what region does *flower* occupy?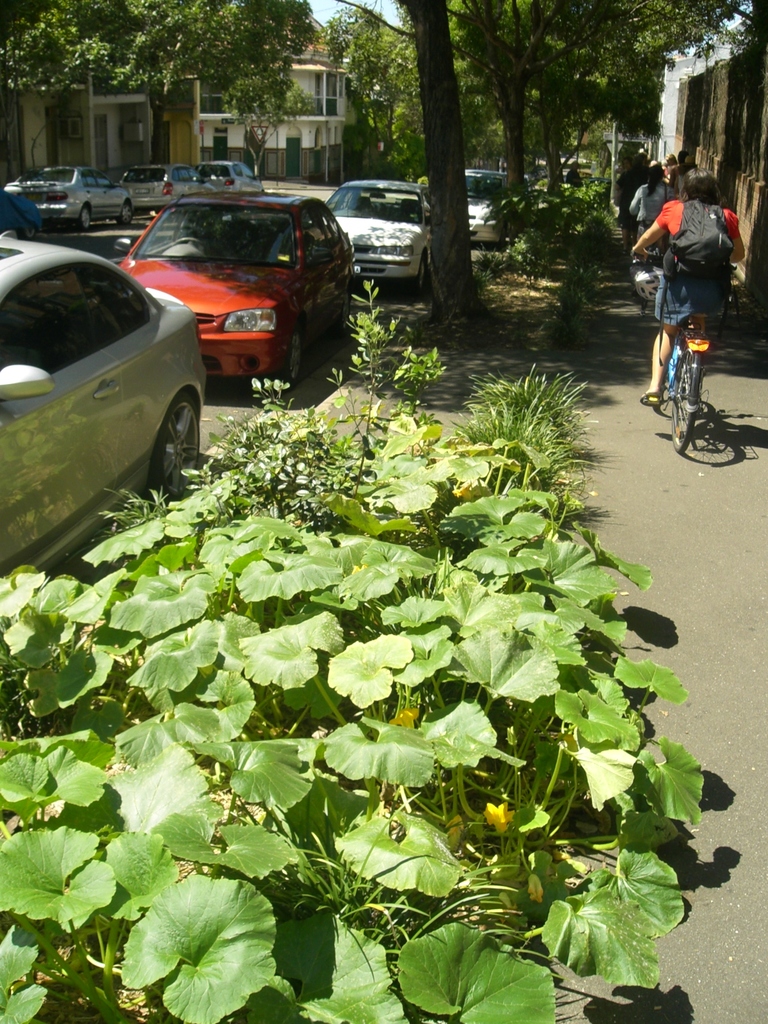
(390,708,422,729).
